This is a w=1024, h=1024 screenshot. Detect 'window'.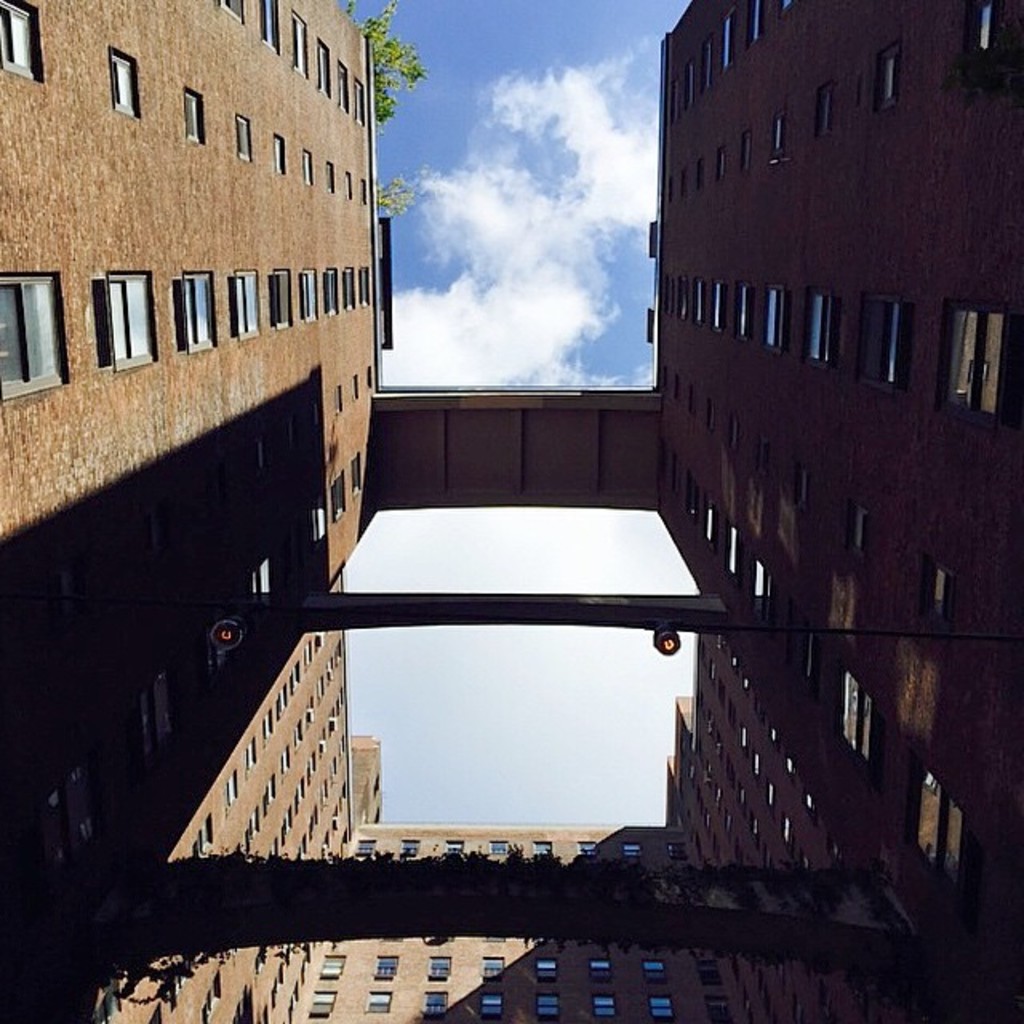
(x1=304, y1=51, x2=338, y2=106).
